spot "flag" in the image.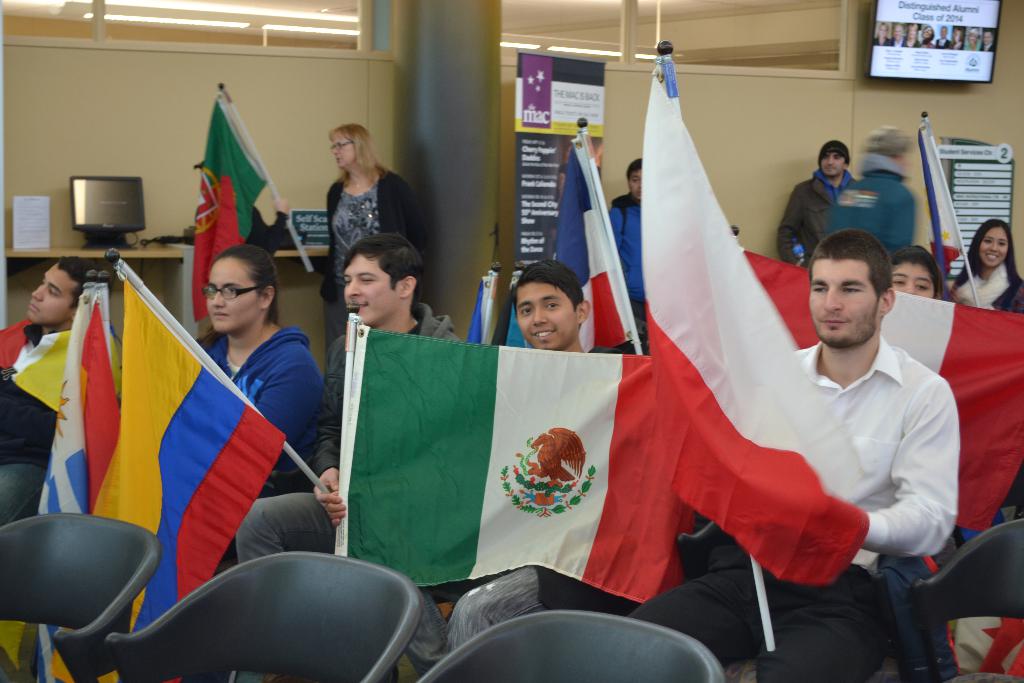
"flag" found at box=[920, 119, 962, 302].
